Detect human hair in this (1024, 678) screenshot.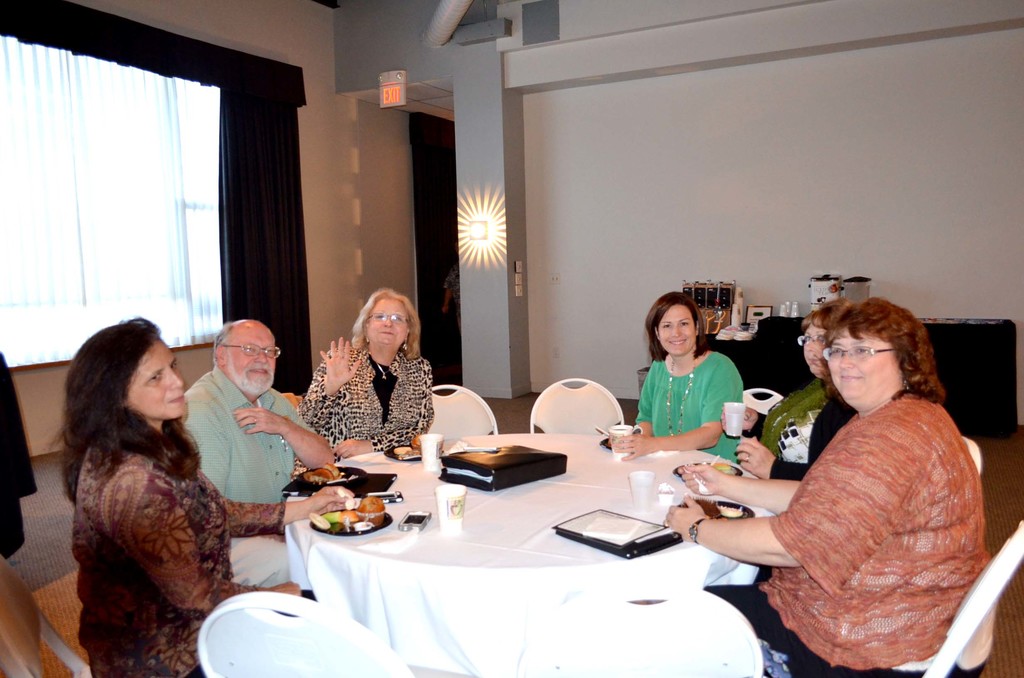
Detection: pyautogui.locateOnScreen(835, 295, 956, 408).
